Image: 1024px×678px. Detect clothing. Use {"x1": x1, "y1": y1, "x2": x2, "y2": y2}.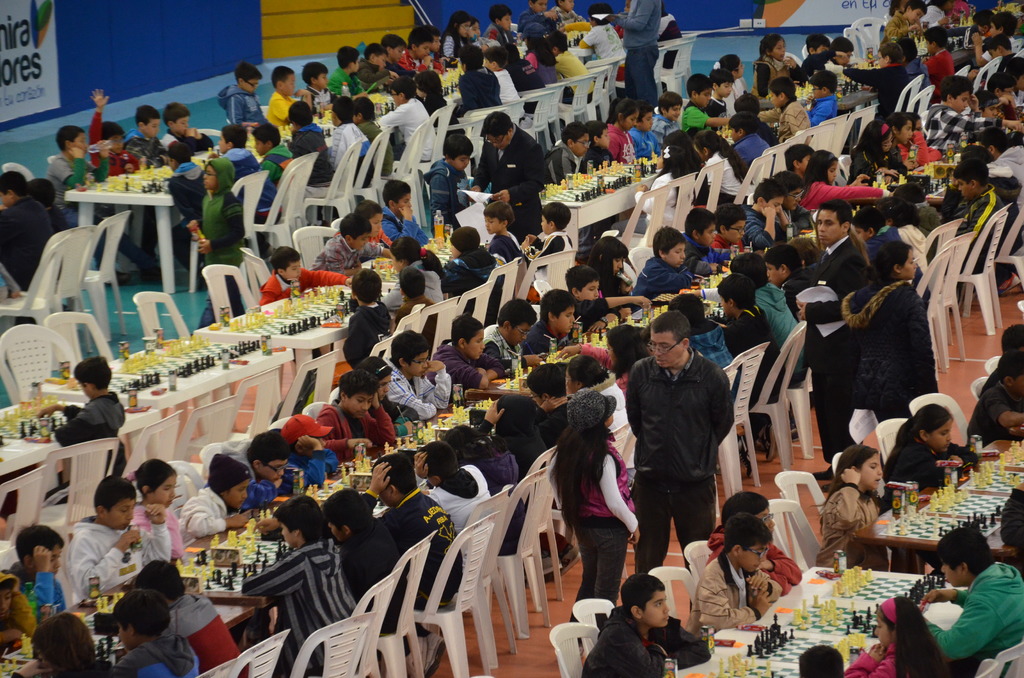
{"x1": 813, "y1": 486, "x2": 872, "y2": 562}.
